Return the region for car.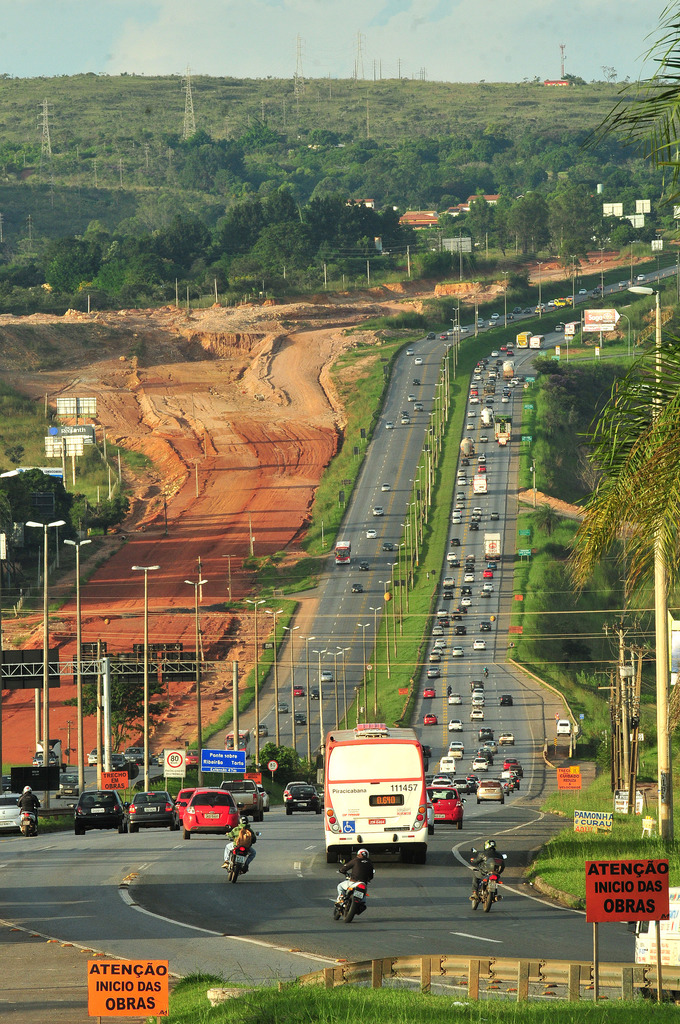
region(455, 625, 466, 634).
